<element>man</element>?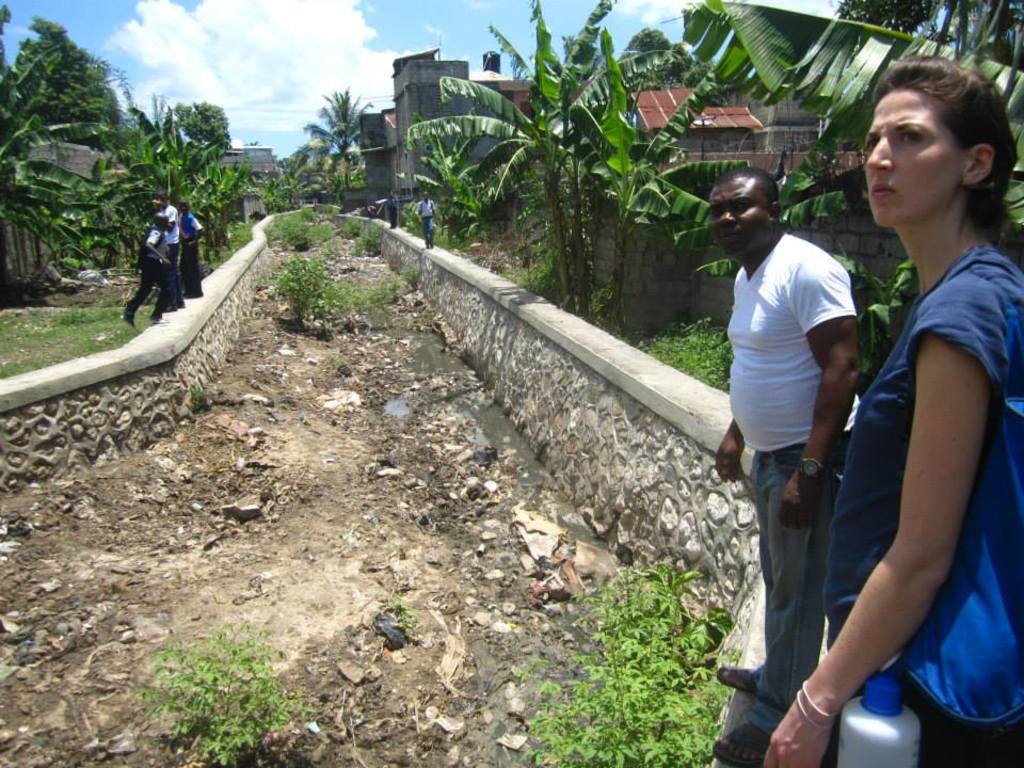
713,171,894,670
